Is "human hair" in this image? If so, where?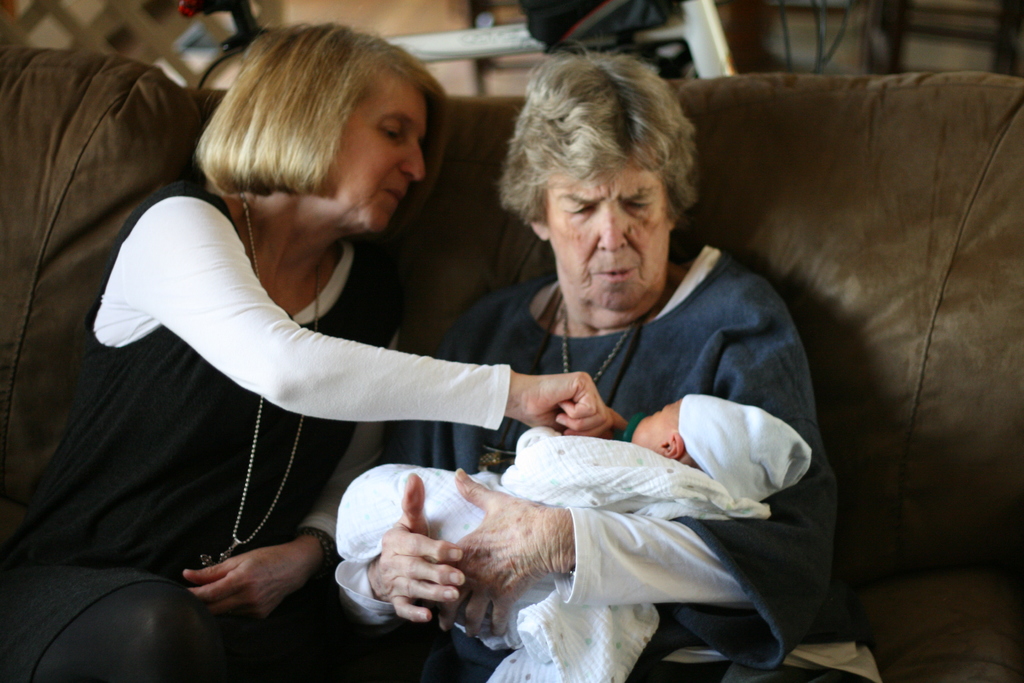
Yes, at left=180, top=25, right=452, bottom=247.
